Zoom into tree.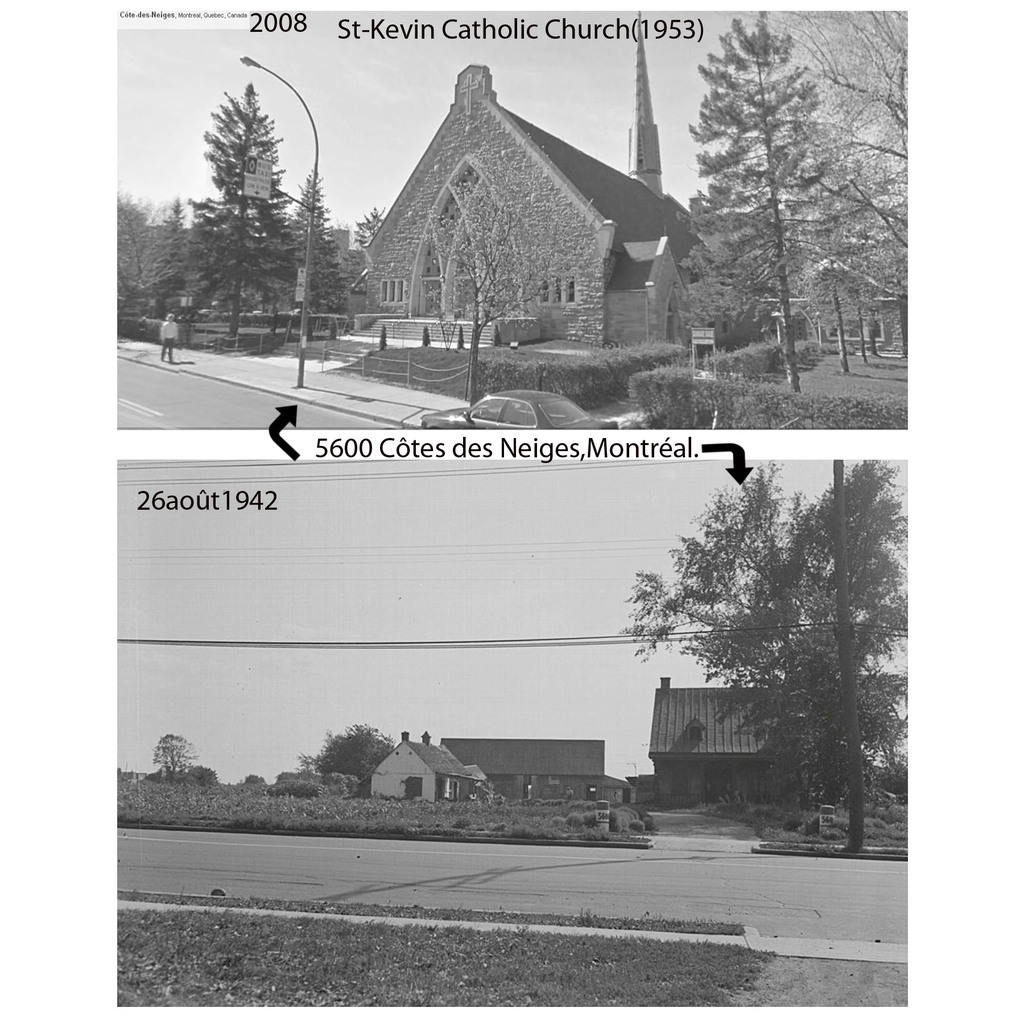
Zoom target: bbox=[121, 734, 200, 778].
